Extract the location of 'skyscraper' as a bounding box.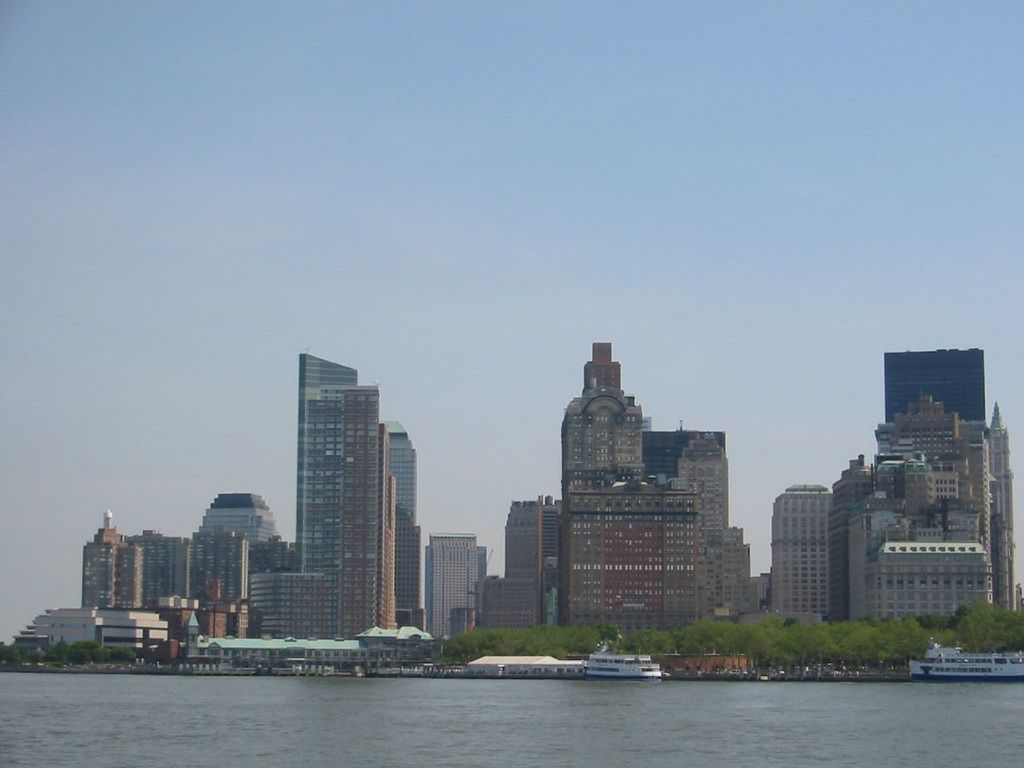
x1=269, y1=346, x2=432, y2=648.
